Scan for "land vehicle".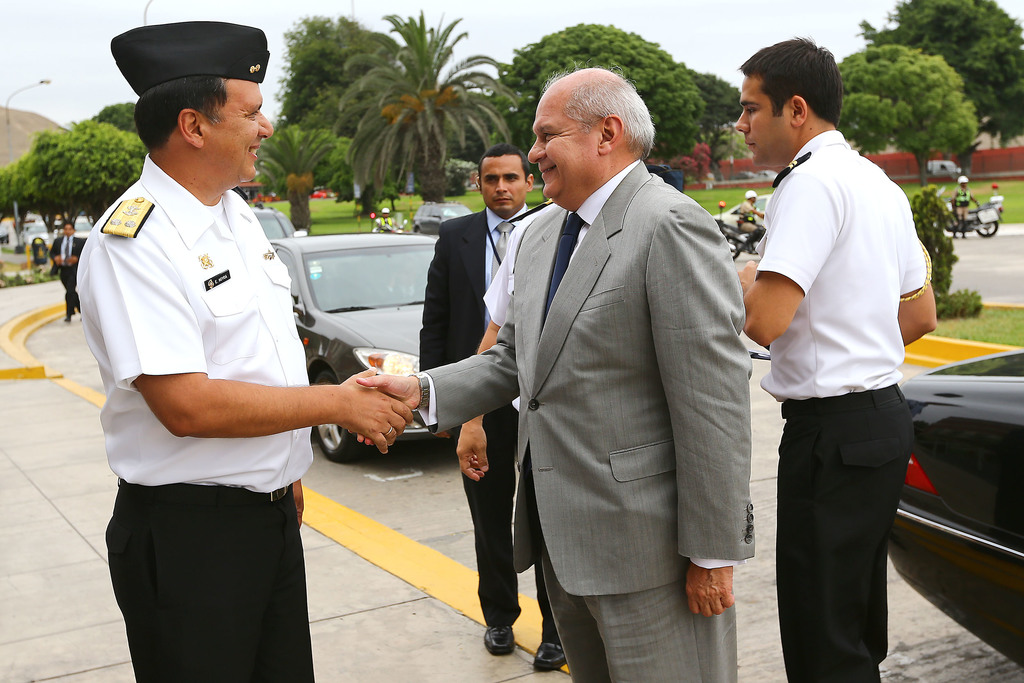
Scan result: locate(714, 191, 771, 231).
